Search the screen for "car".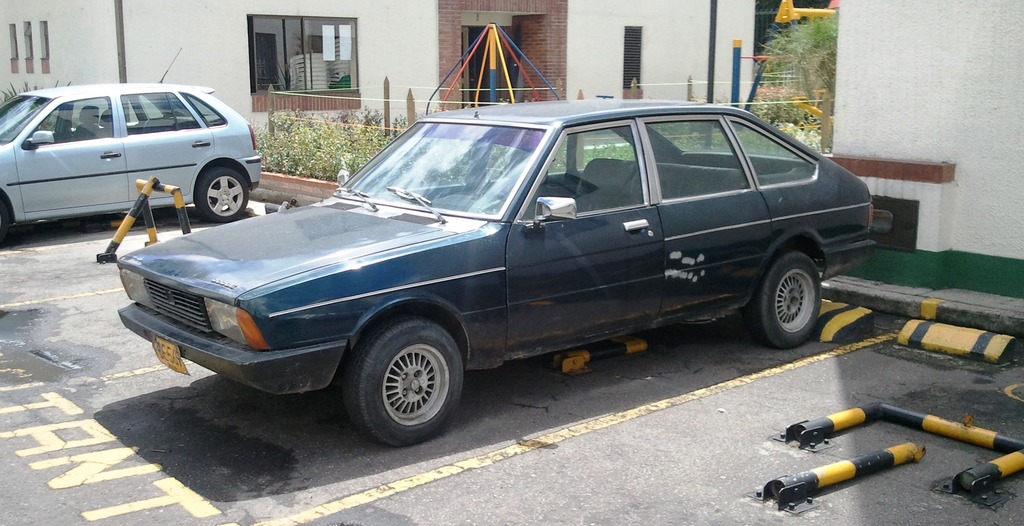
Found at region(0, 83, 257, 251).
